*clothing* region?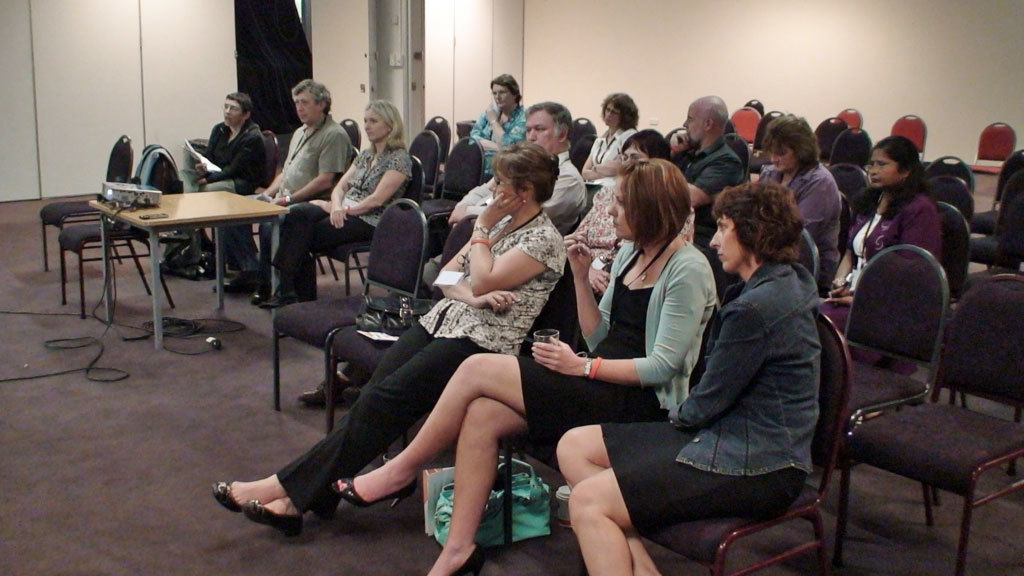
bbox(581, 128, 642, 181)
